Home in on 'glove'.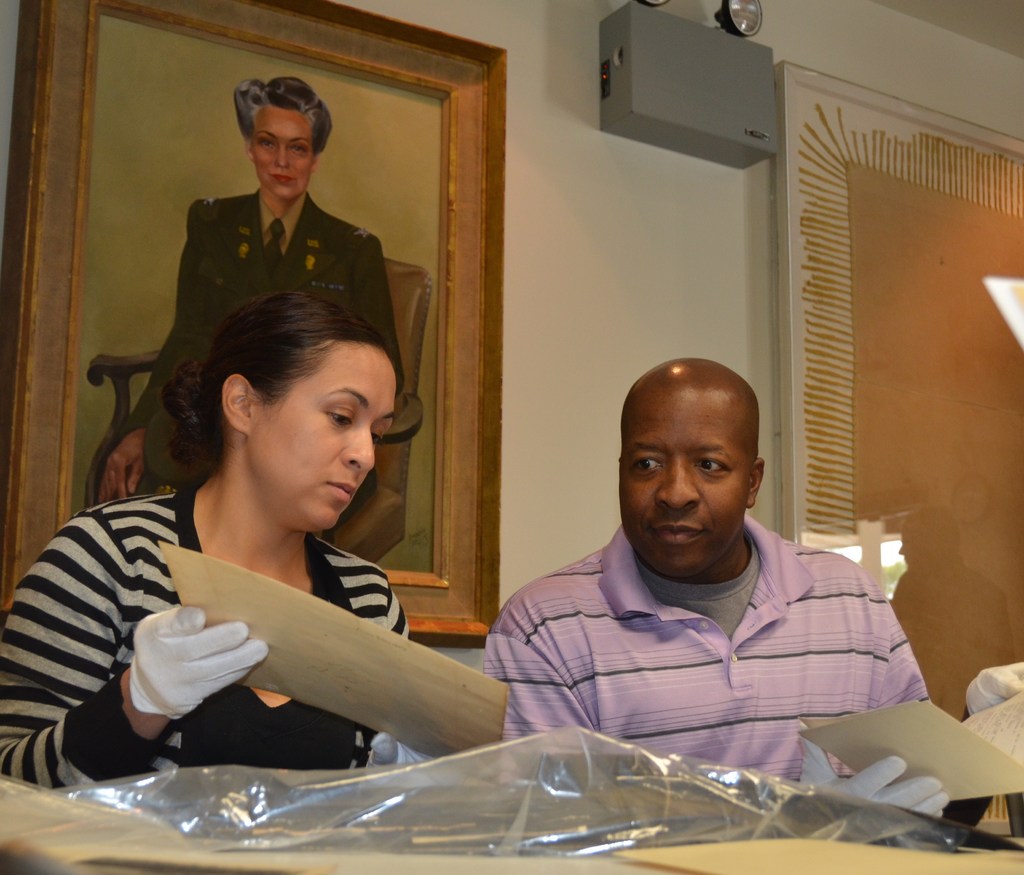
Homed in at [125, 604, 273, 723].
